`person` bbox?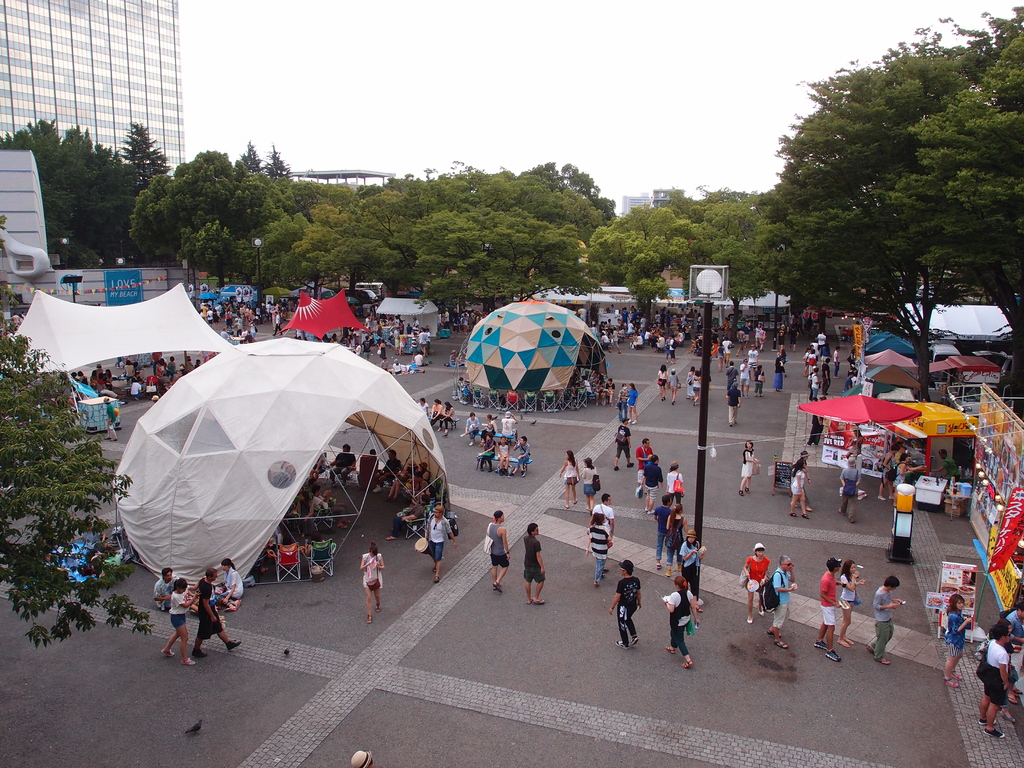
bbox=[486, 512, 515, 591]
